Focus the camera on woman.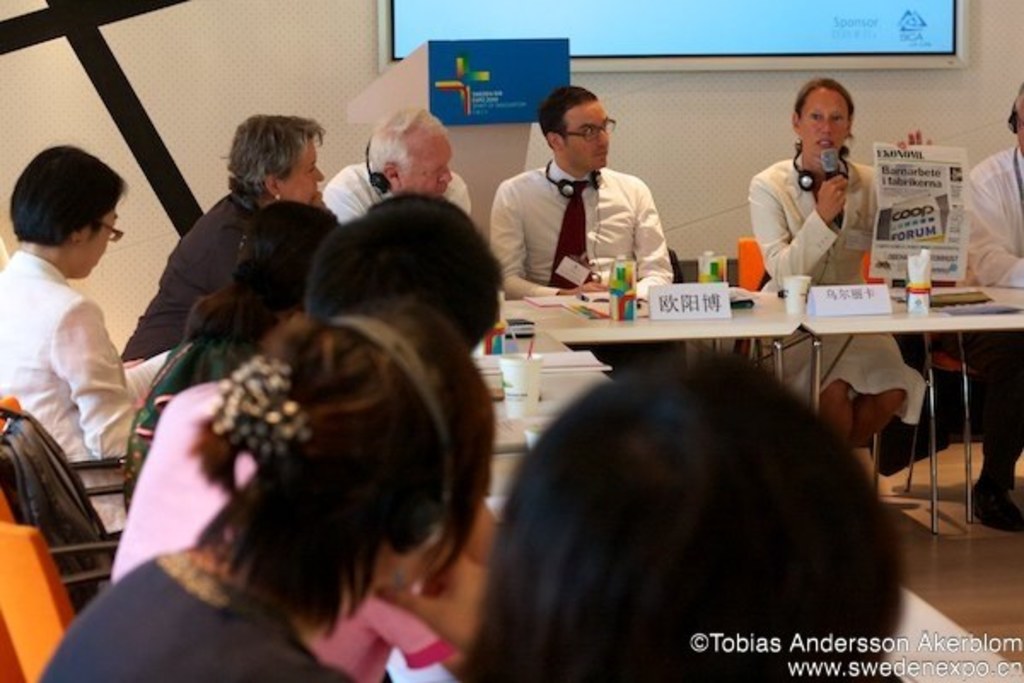
Focus region: <box>302,196,507,357</box>.
